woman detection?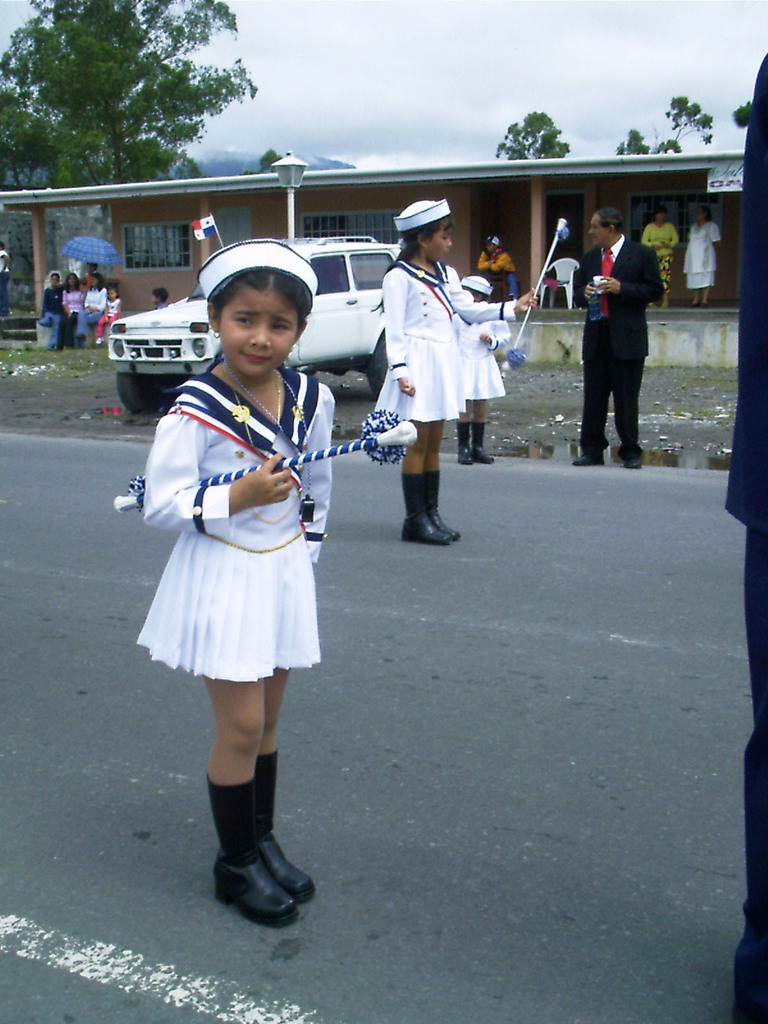
<box>55,269,84,353</box>
